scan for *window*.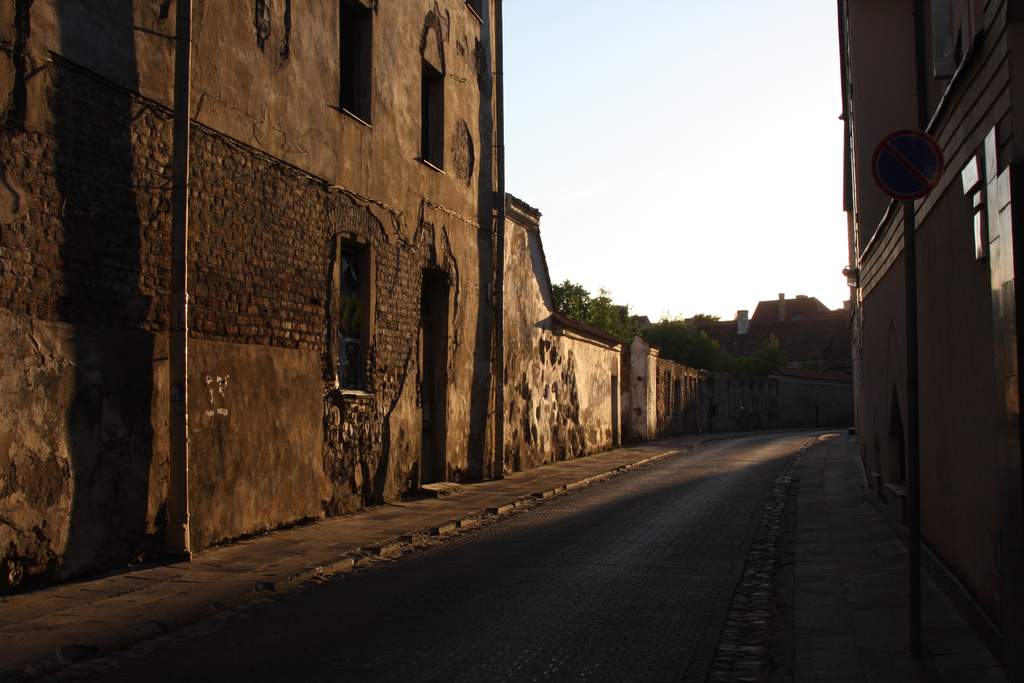
Scan result: left=415, top=67, right=443, bottom=174.
